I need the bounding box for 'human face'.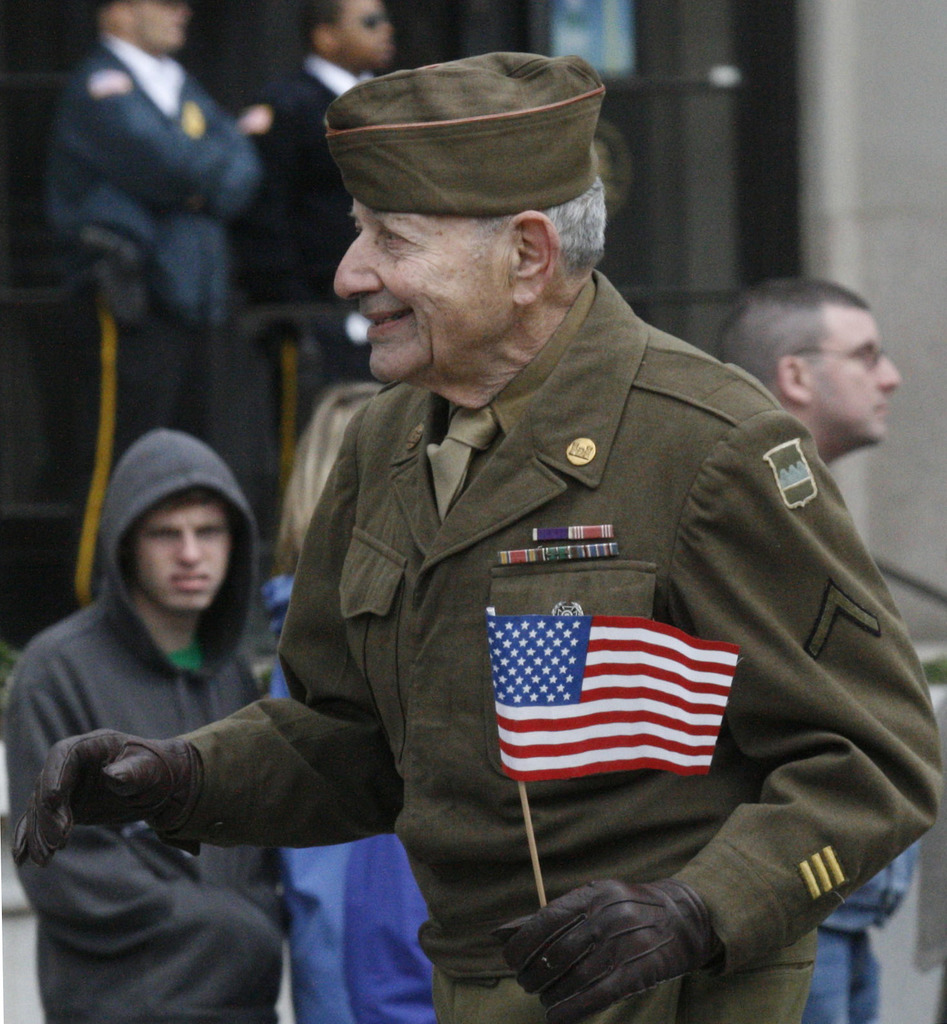
Here it is: <region>95, 488, 237, 636</region>.
